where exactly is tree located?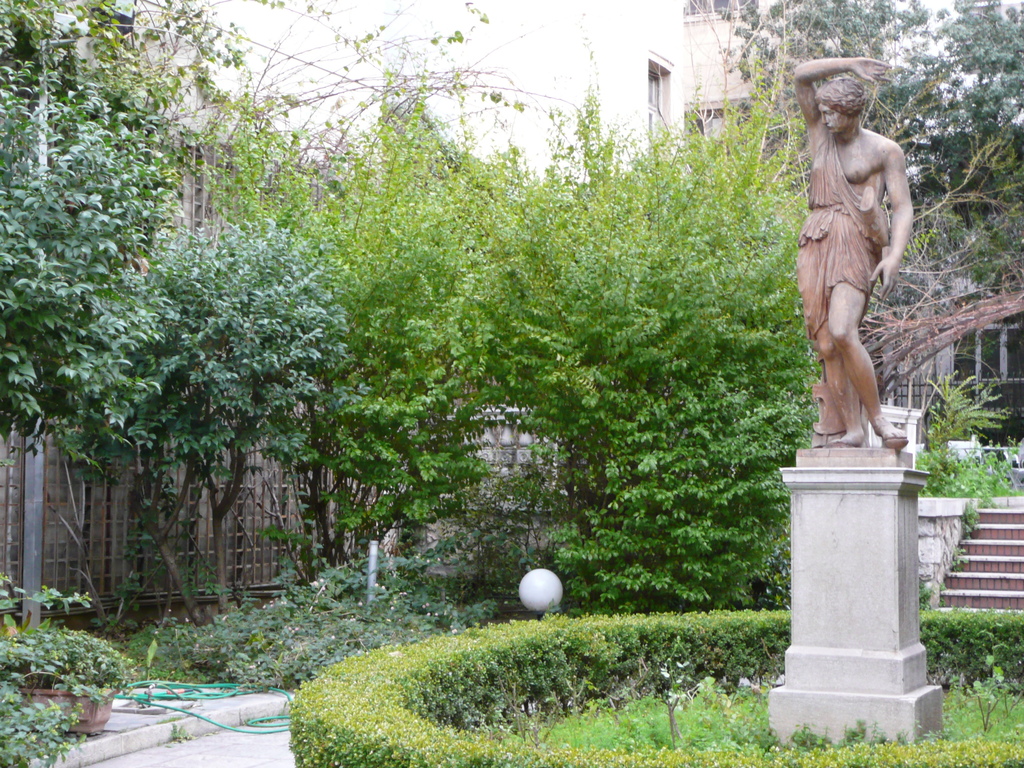
Its bounding box is l=154, t=0, r=452, b=555.
